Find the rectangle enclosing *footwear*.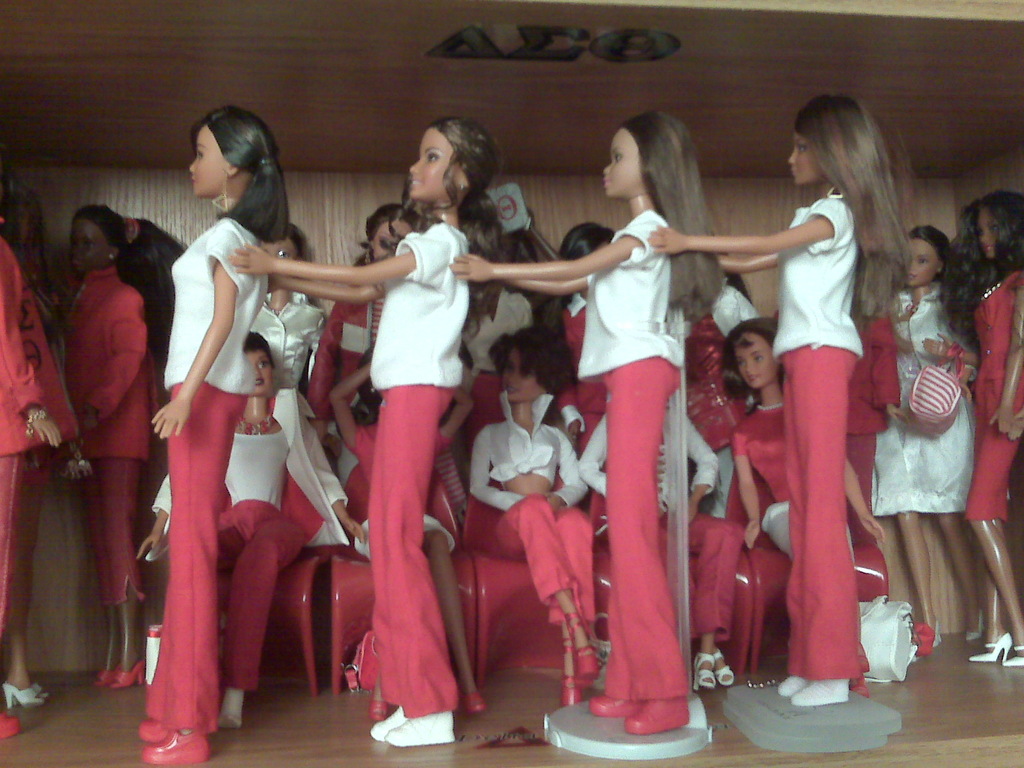
{"left": 369, "top": 702, "right": 406, "bottom": 740}.
